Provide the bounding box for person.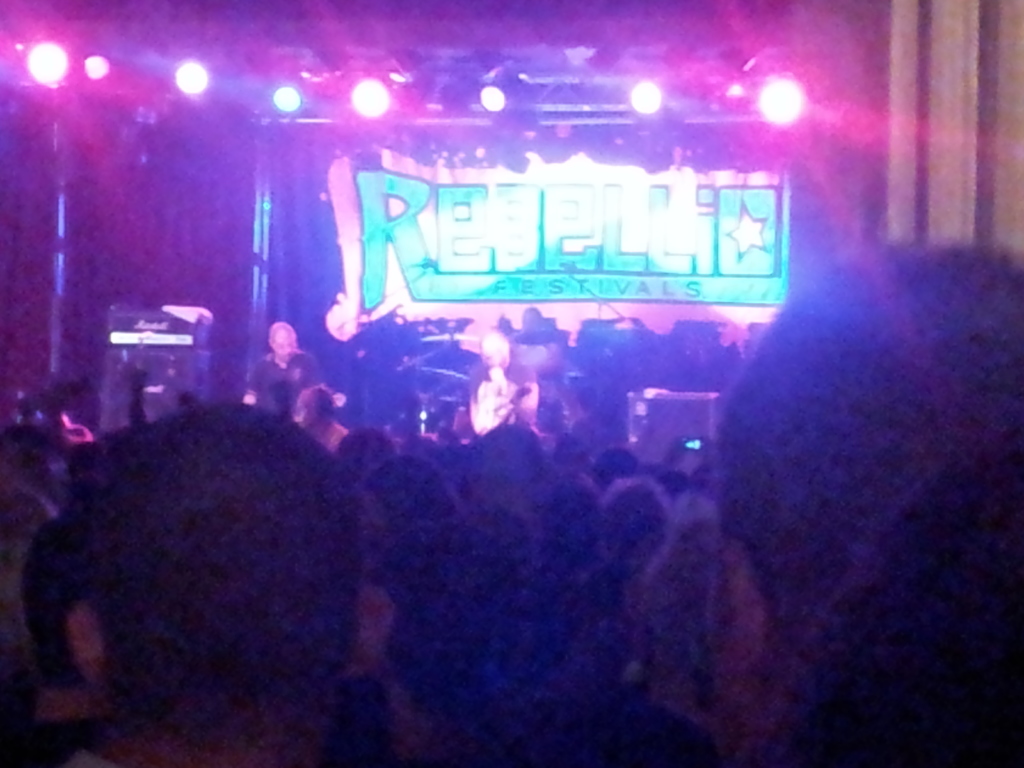
bbox=[244, 319, 348, 420].
